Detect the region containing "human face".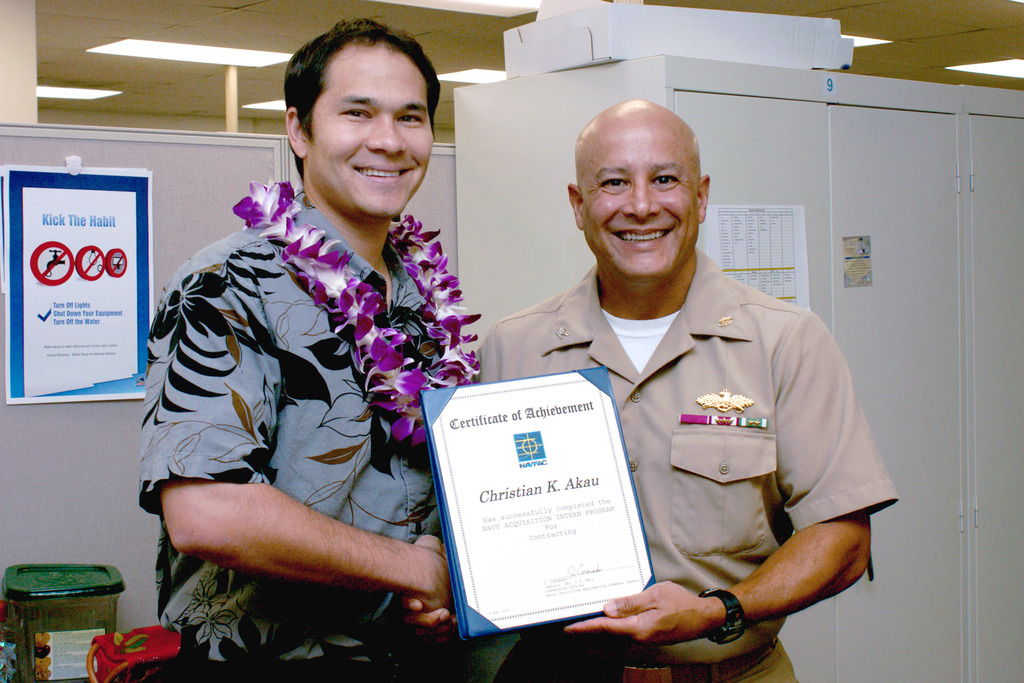
bbox(313, 38, 434, 220).
